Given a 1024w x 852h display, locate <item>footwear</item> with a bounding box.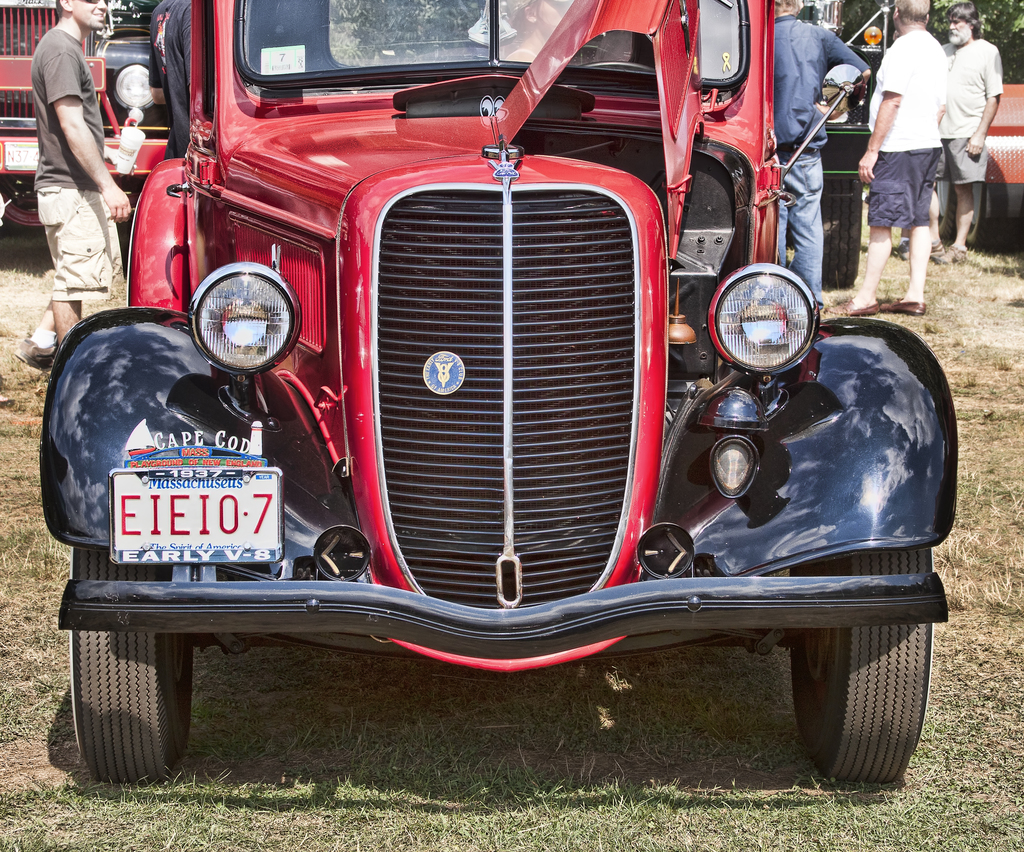
Located: 941/246/965/264.
